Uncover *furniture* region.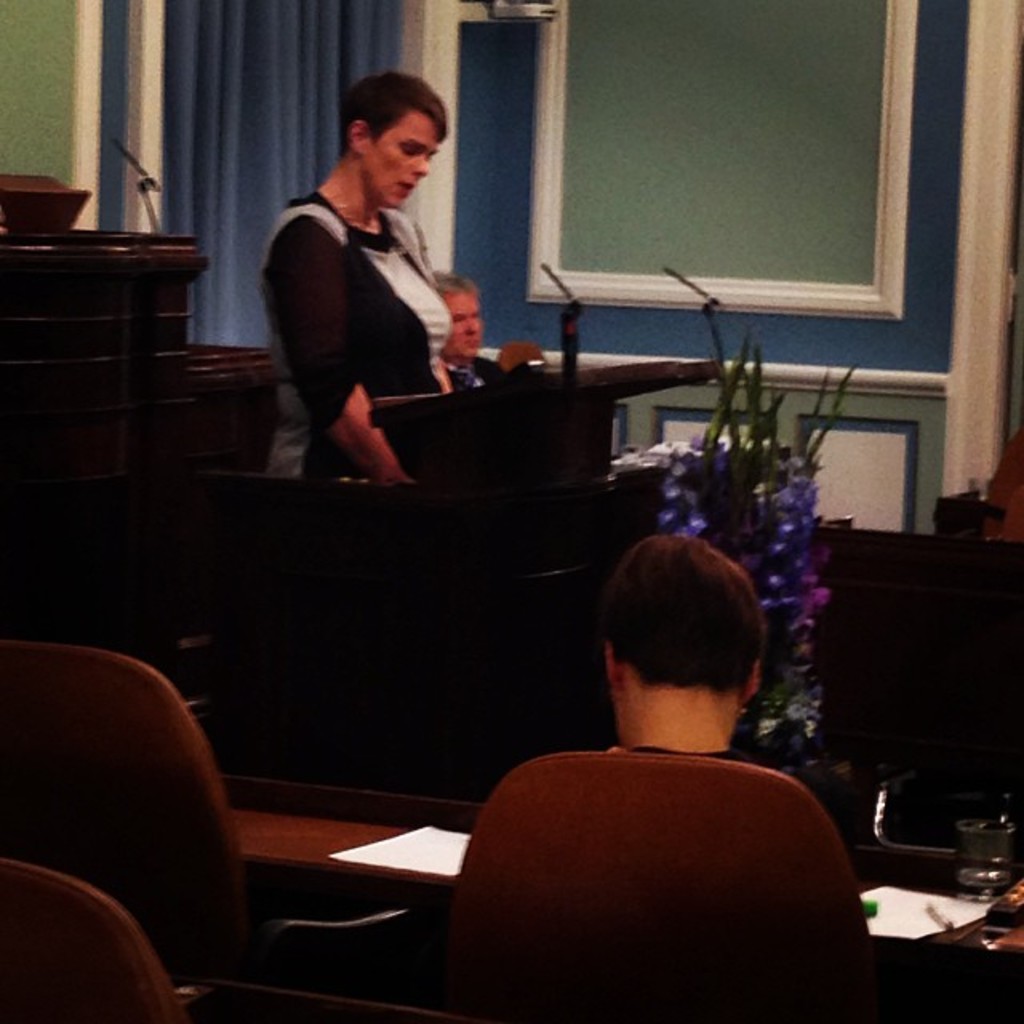
Uncovered: locate(818, 514, 1022, 883).
